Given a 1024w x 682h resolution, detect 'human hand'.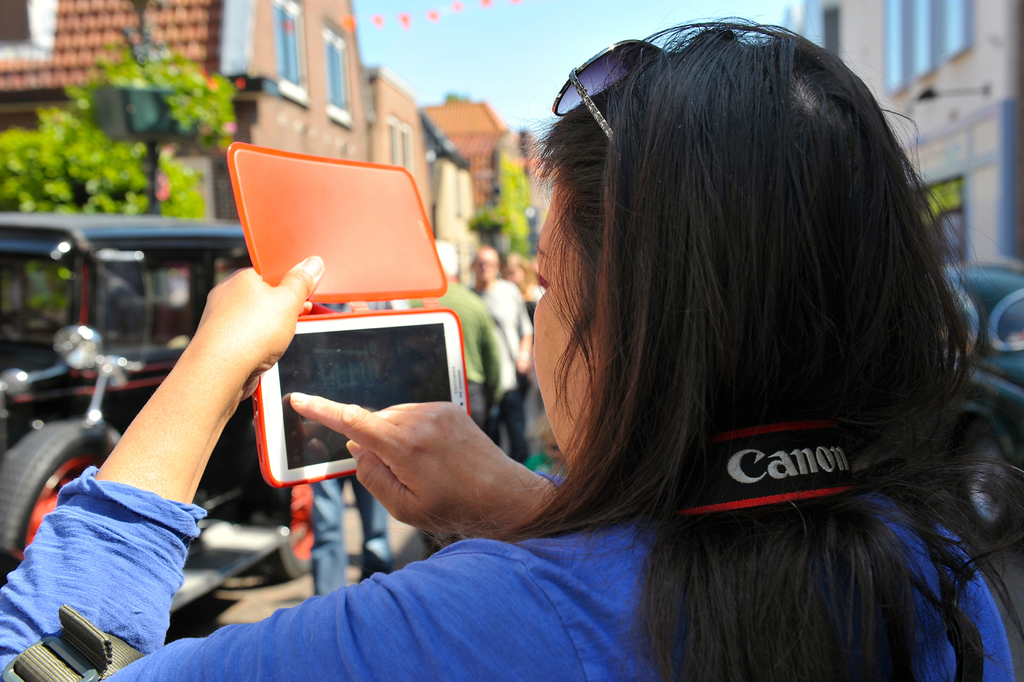
{"x1": 200, "y1": 255, "x2": 325, "y2": 397}.
